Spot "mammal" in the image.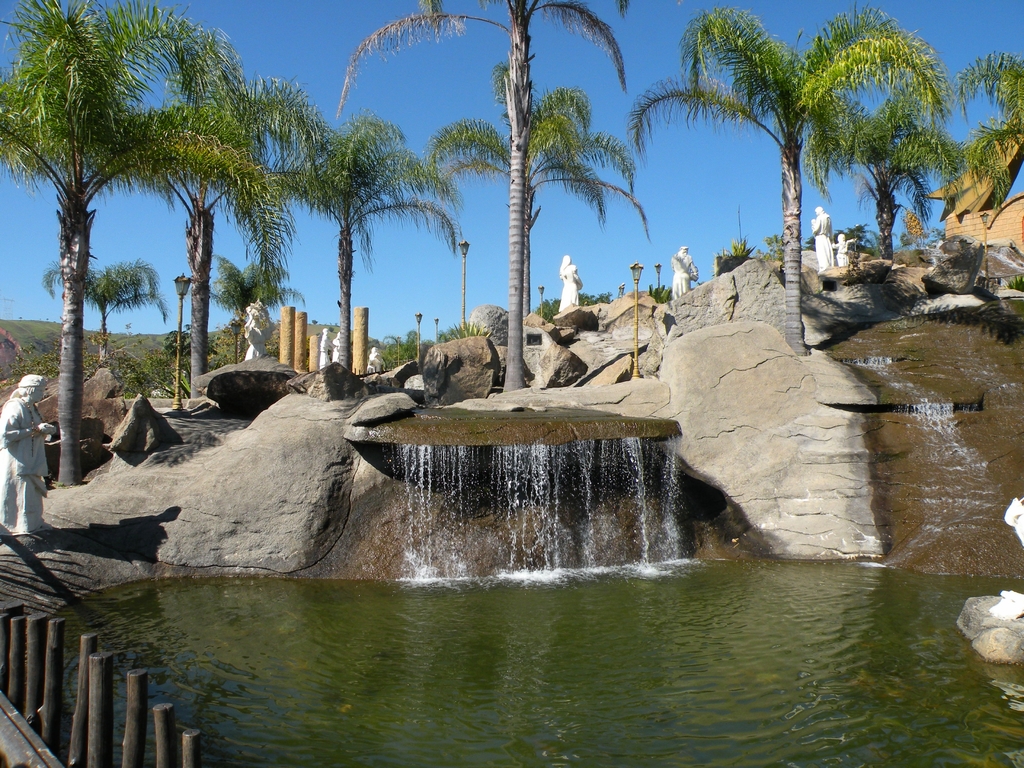
"mammal" found at [553, 253, 582, 315].
